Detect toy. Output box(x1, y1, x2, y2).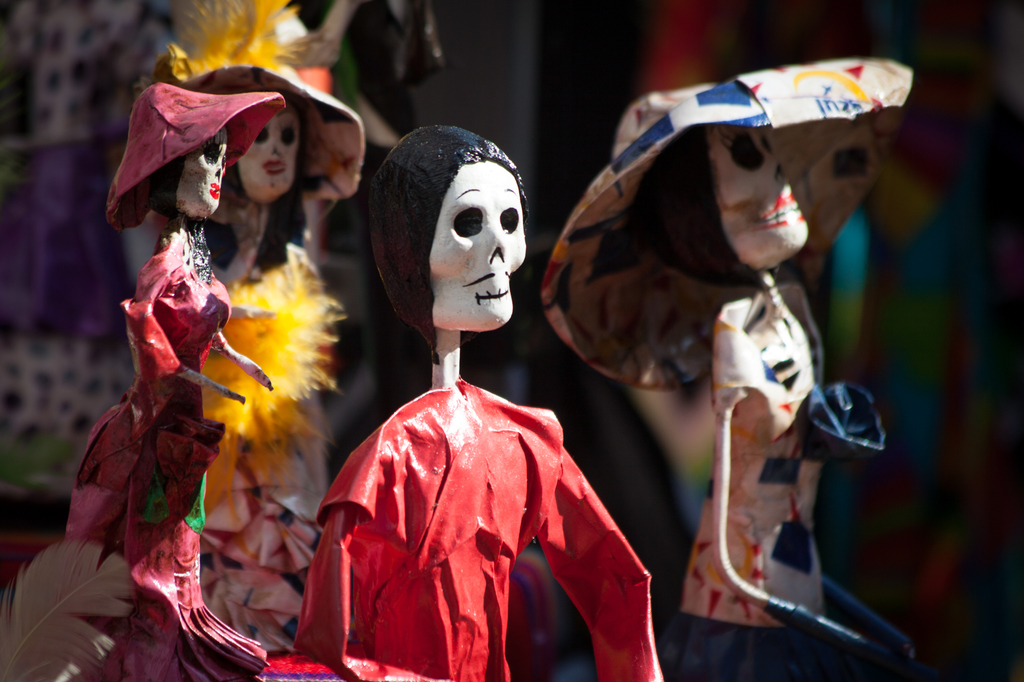
box(0, 83, 286, 681).
